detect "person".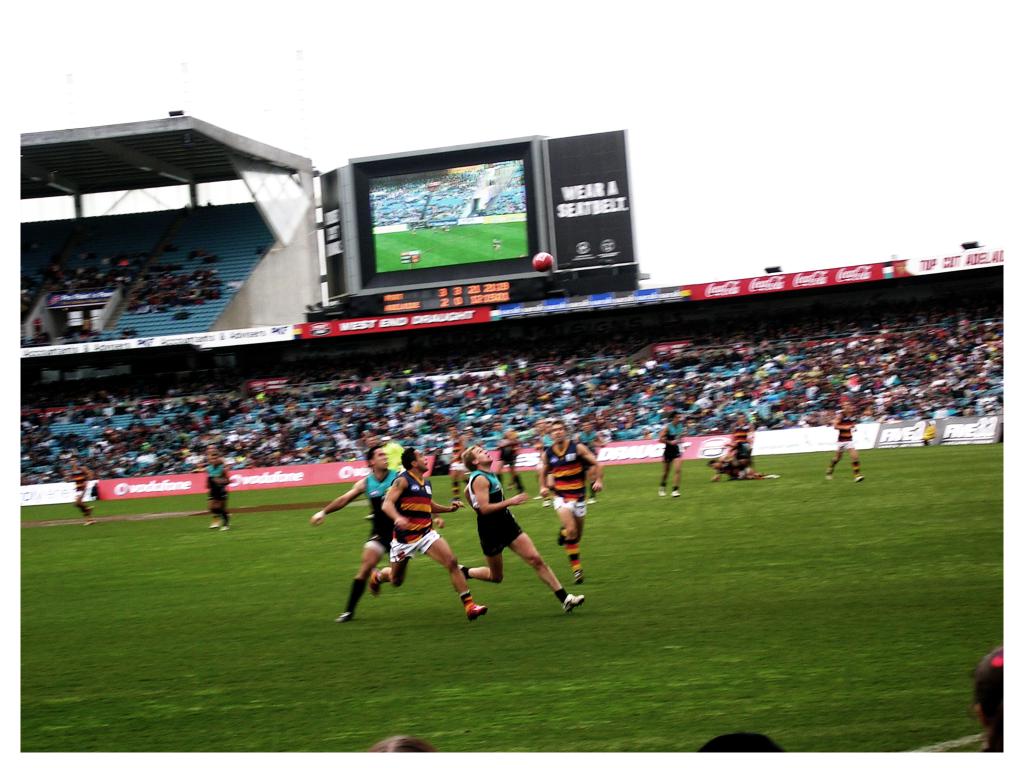
Detected at [x1=445, y1=431, x2=470, y2=512].
